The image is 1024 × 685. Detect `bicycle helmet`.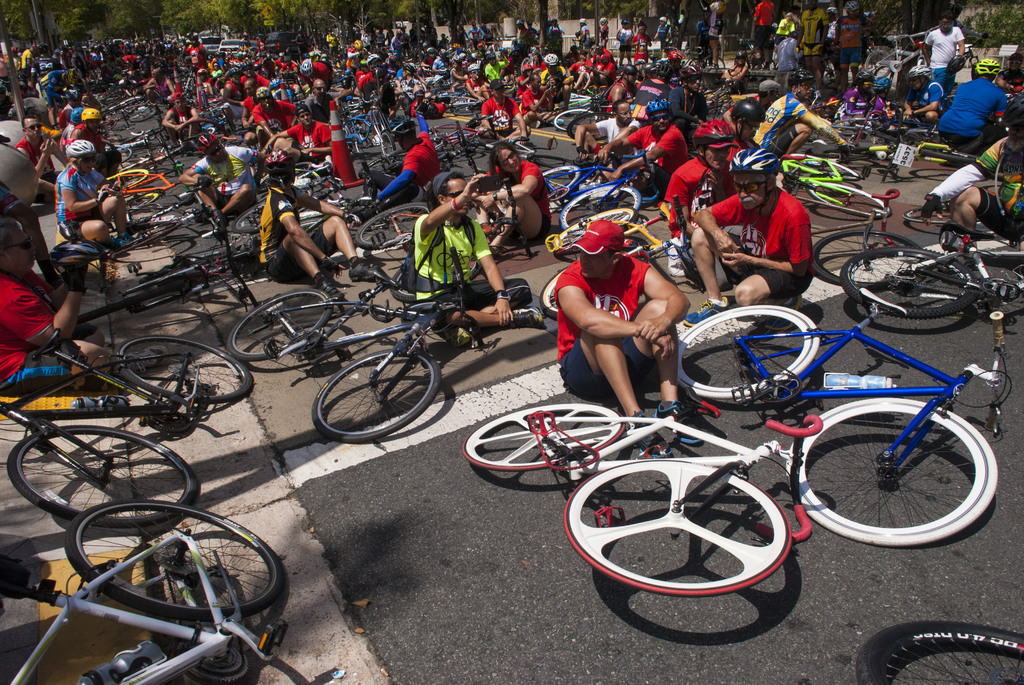
Detection: 687/116/735/149.
